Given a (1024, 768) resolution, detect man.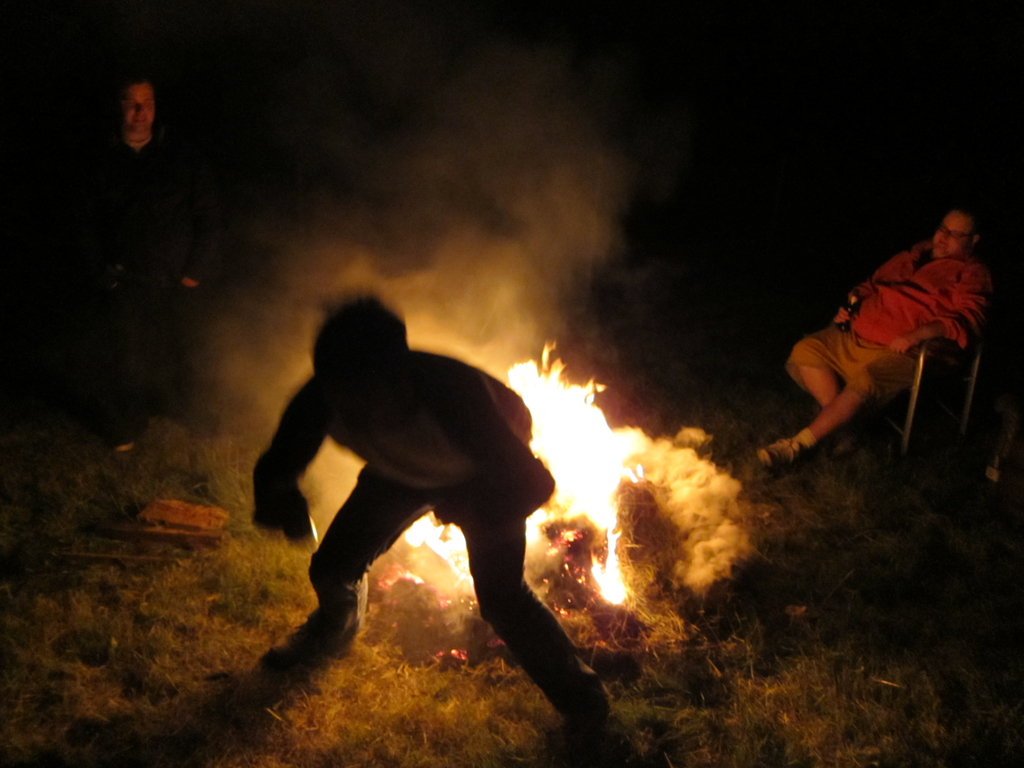
<bbox>758, 207, 994, 474</bbox>.
